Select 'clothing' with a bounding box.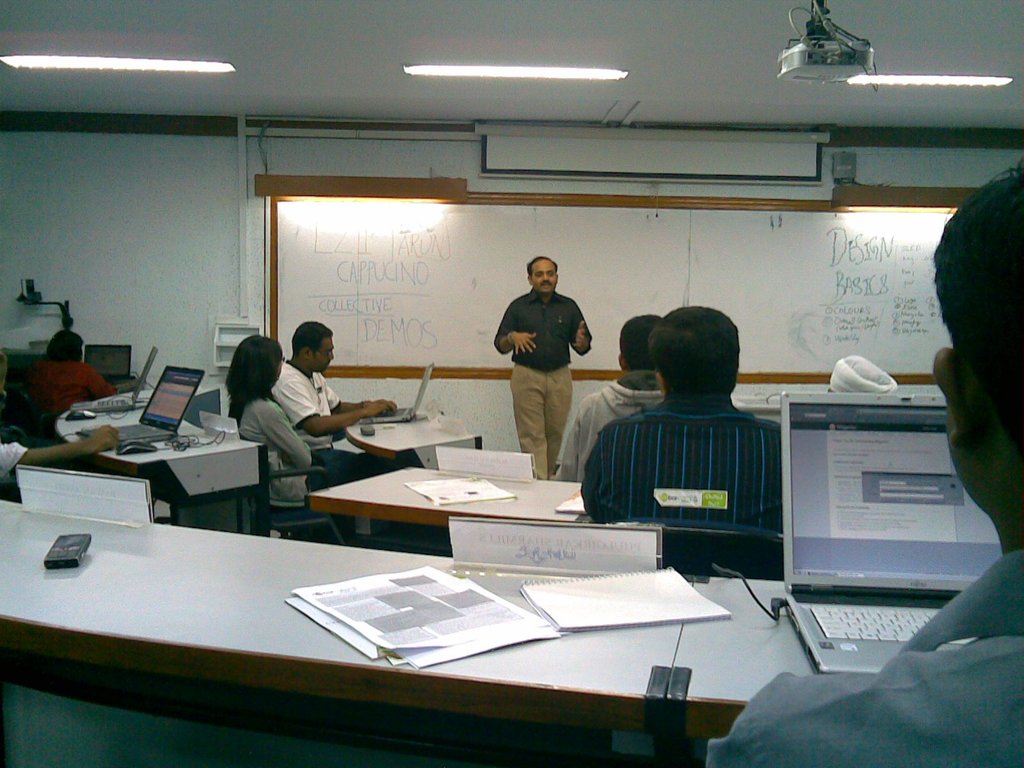
box=[495, 291, 594, 479].
